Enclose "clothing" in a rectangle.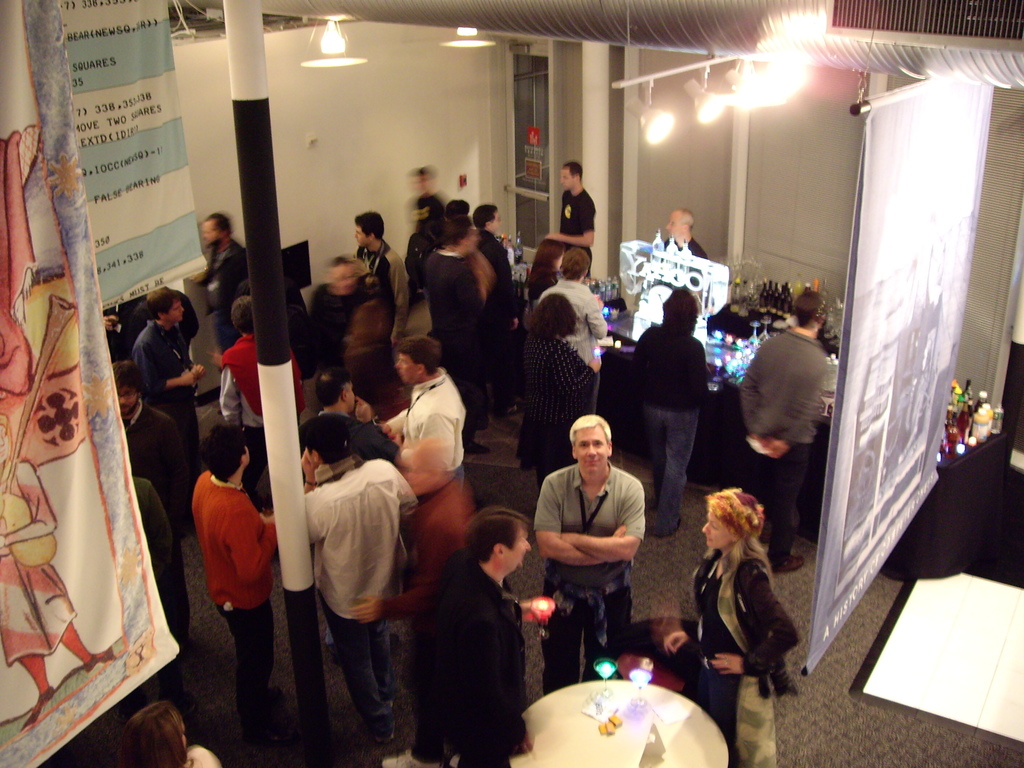
(left=349, top=243, right=414, bottom=349).
